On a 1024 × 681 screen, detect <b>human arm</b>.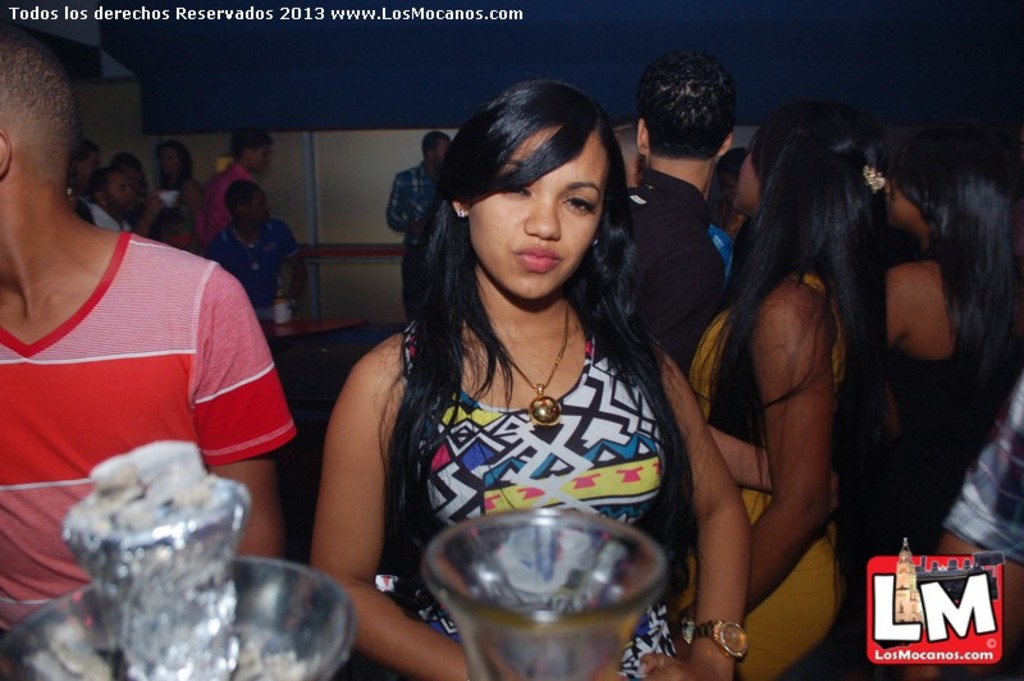
883,262,906,347.
